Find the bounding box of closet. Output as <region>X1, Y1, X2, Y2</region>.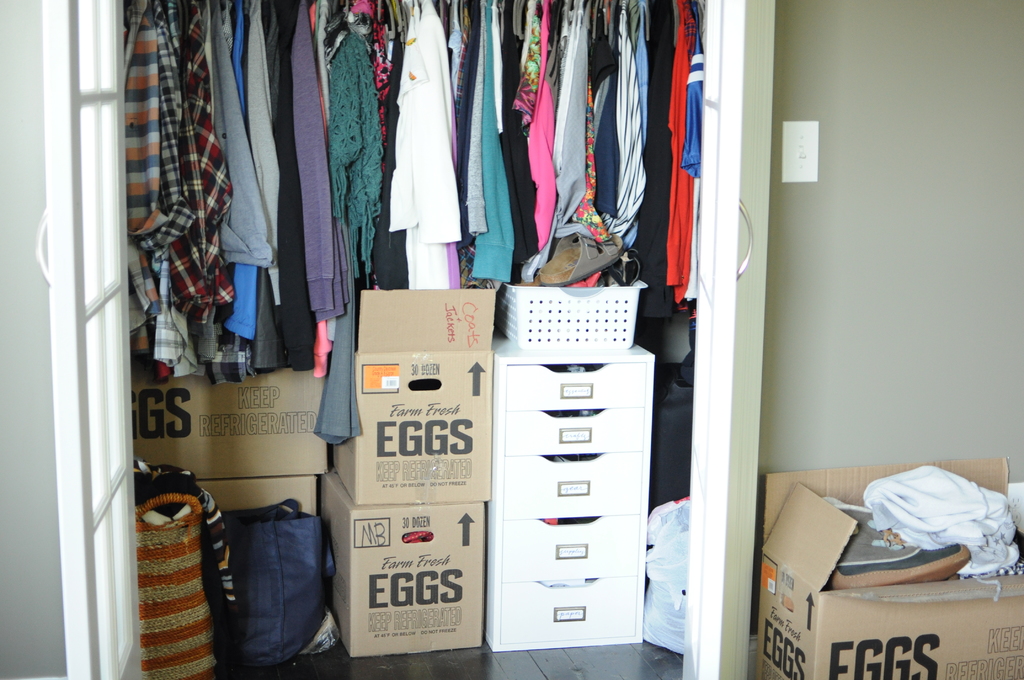
<region>33, 0, 855, 633</region>.
